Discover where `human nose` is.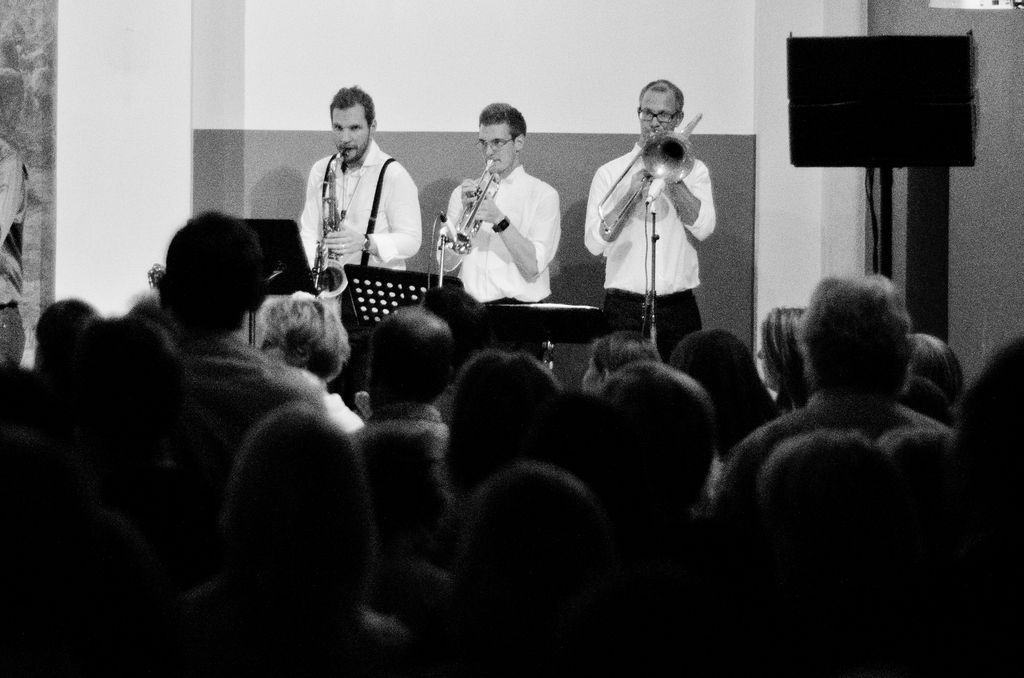
Discovered at [left=342, top=127, right=351, bottom=142].
